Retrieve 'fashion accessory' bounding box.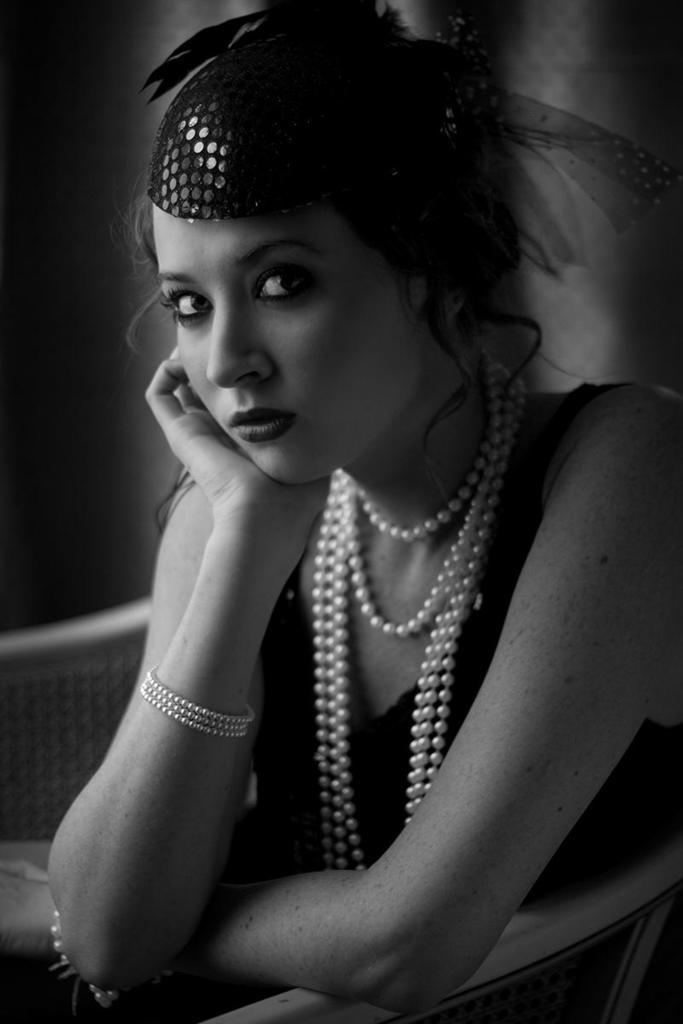
Bounding box: bbox=[131, 664, 250, 732].
